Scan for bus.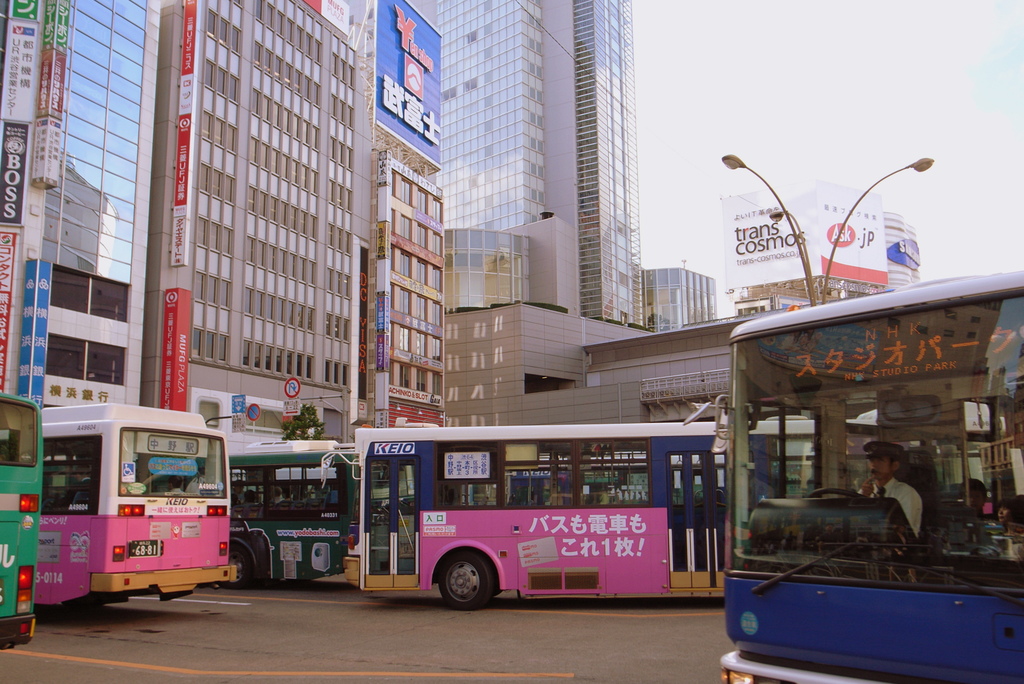
Scan result: l=317, t=420, r=1012, b=610.
